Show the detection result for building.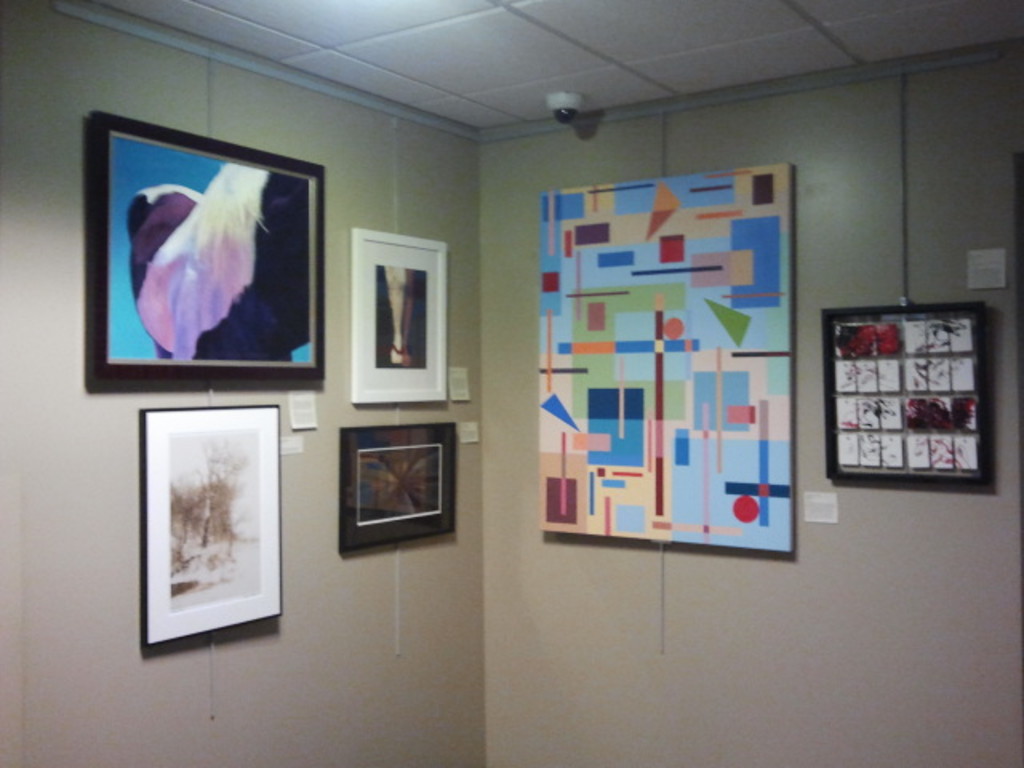
(x1=0, y1=0, x2=1022, y2=766).
